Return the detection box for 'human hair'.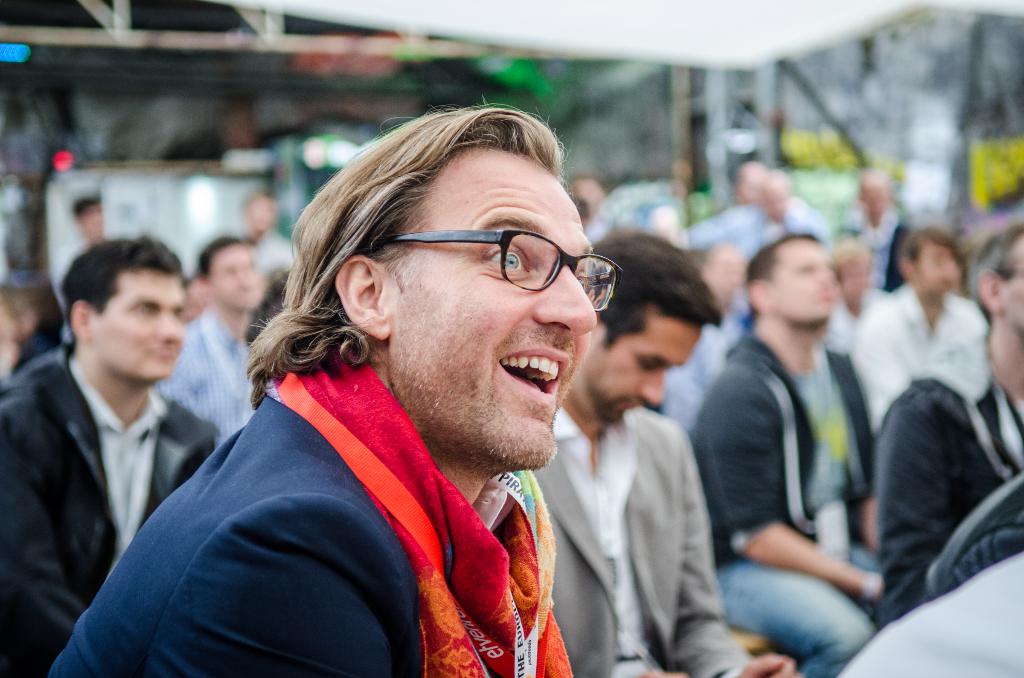
[x1=241, y1=97, x2=570, y2=413].
